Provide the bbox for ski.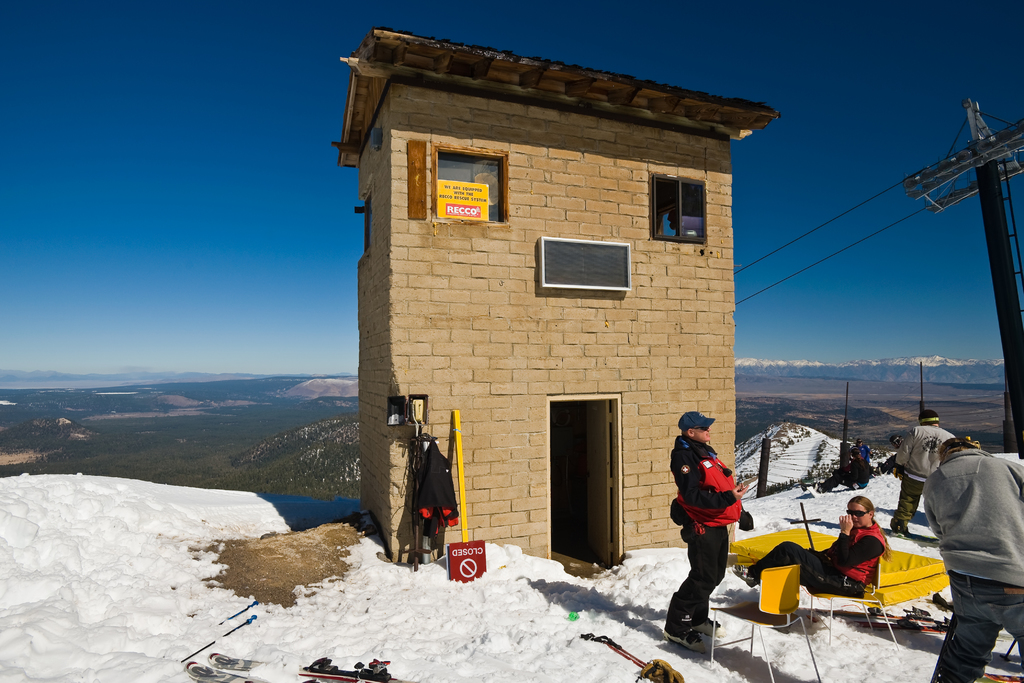
660:640:717:662.
